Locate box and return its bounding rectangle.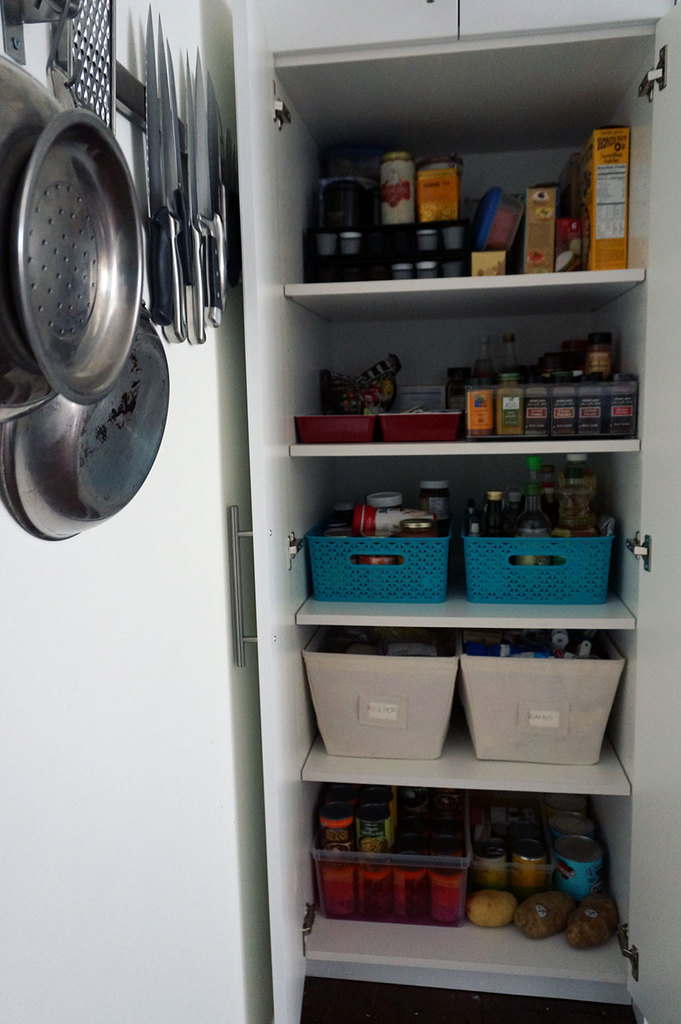
377/410/458/436.
